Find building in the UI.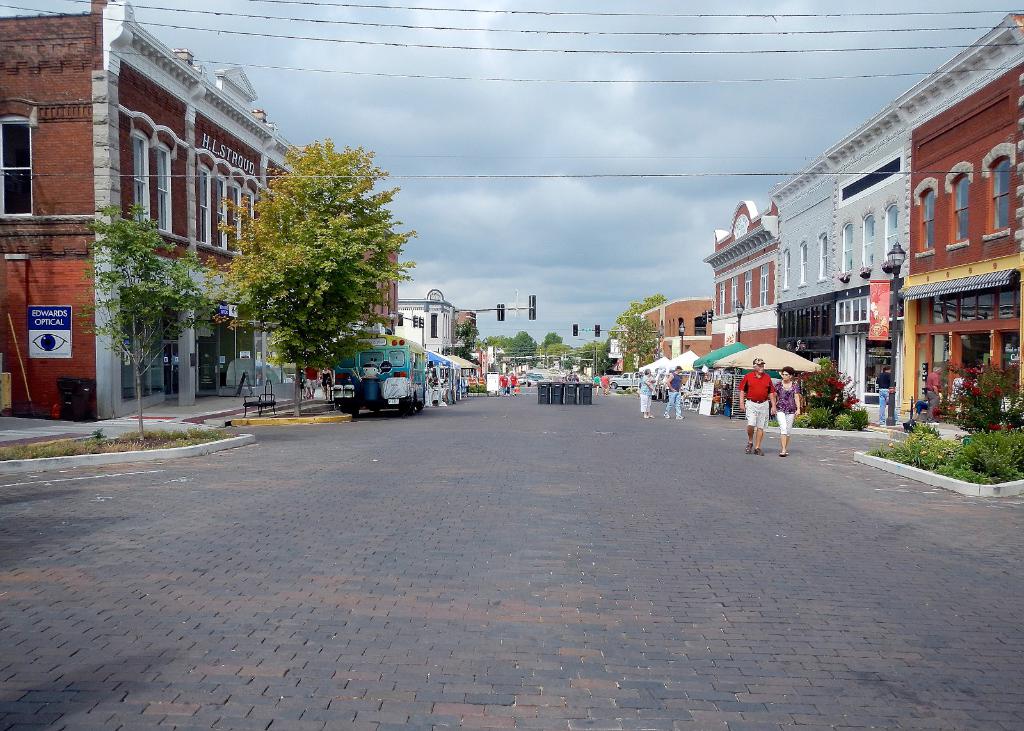
UI element at [x1=350, y1=201, x2=399, y2=325].
